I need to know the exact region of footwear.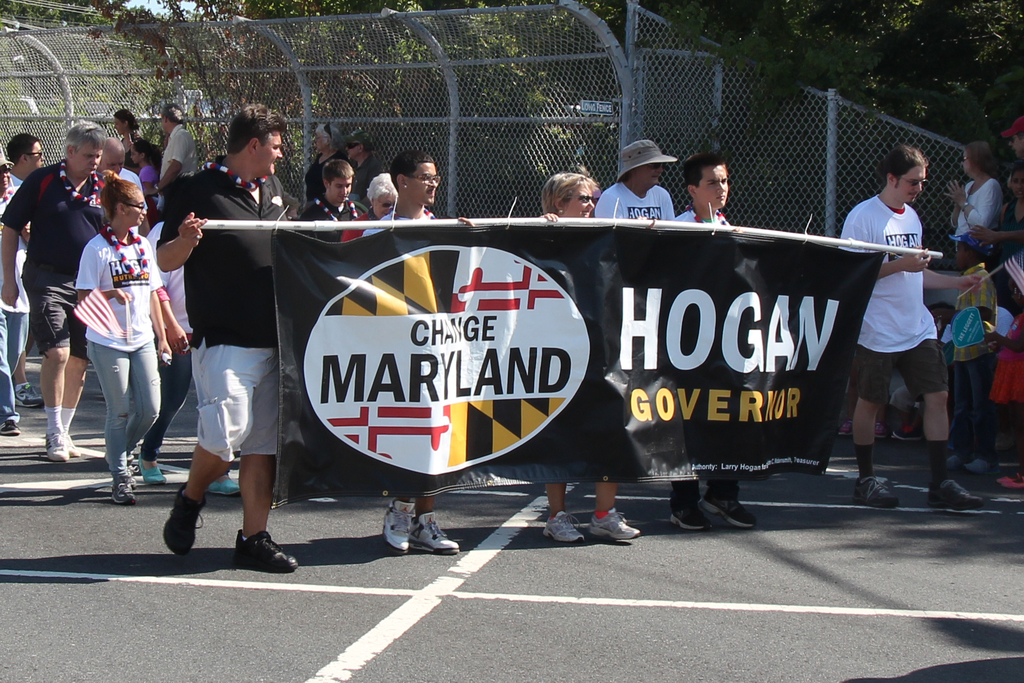
Region: [left=837, top=422, right=851, bottom=436].
